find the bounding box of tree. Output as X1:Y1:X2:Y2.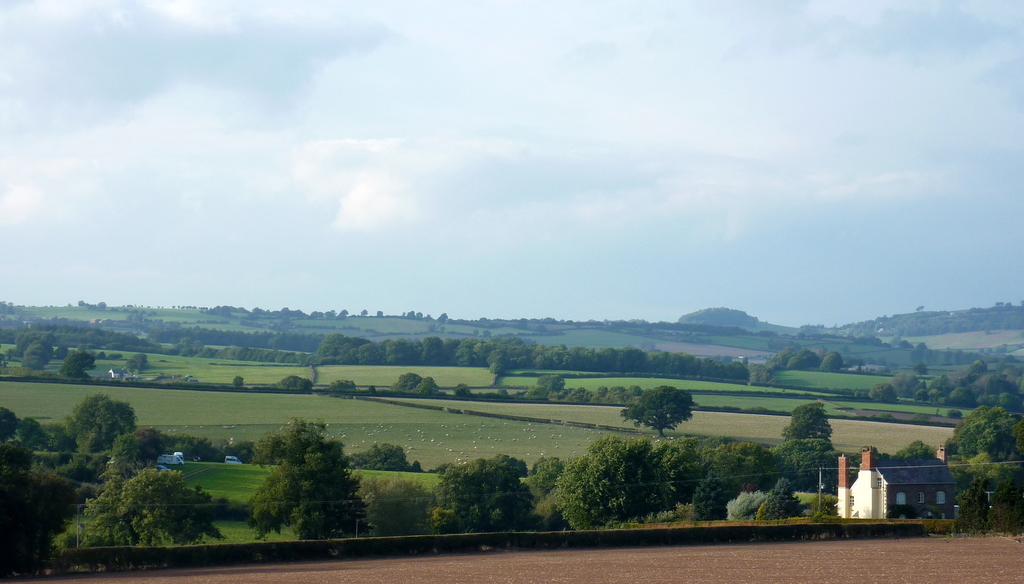
63:393:147:485.
